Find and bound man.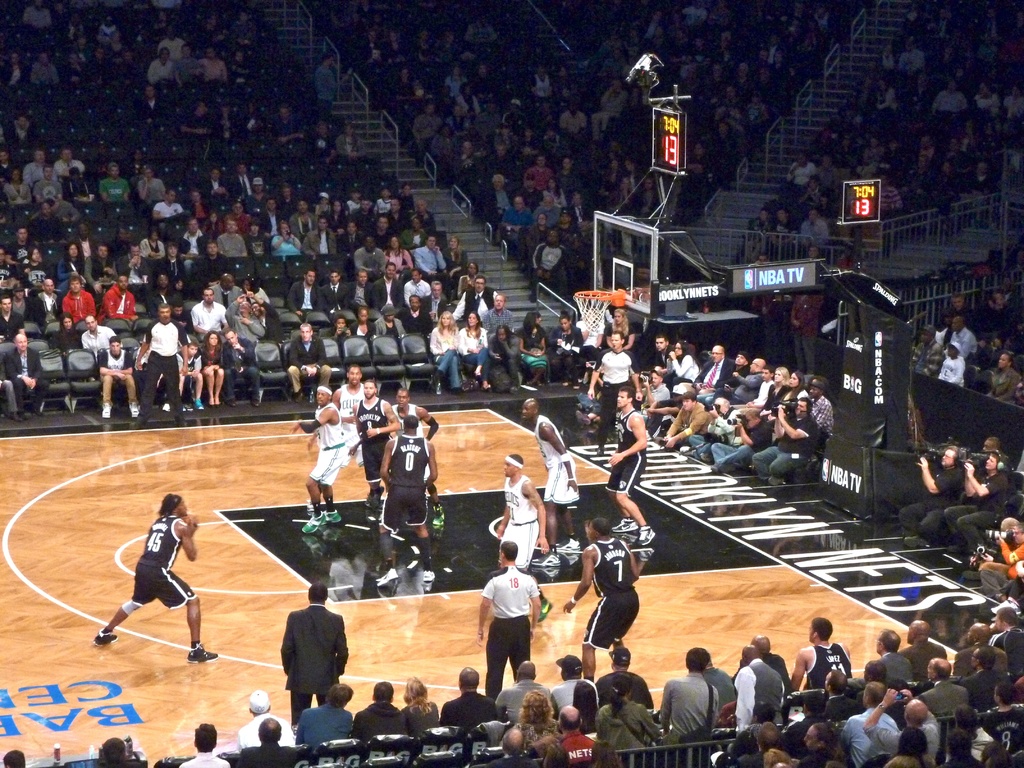
Bound: l=88, t=737, r=135, b=767.
